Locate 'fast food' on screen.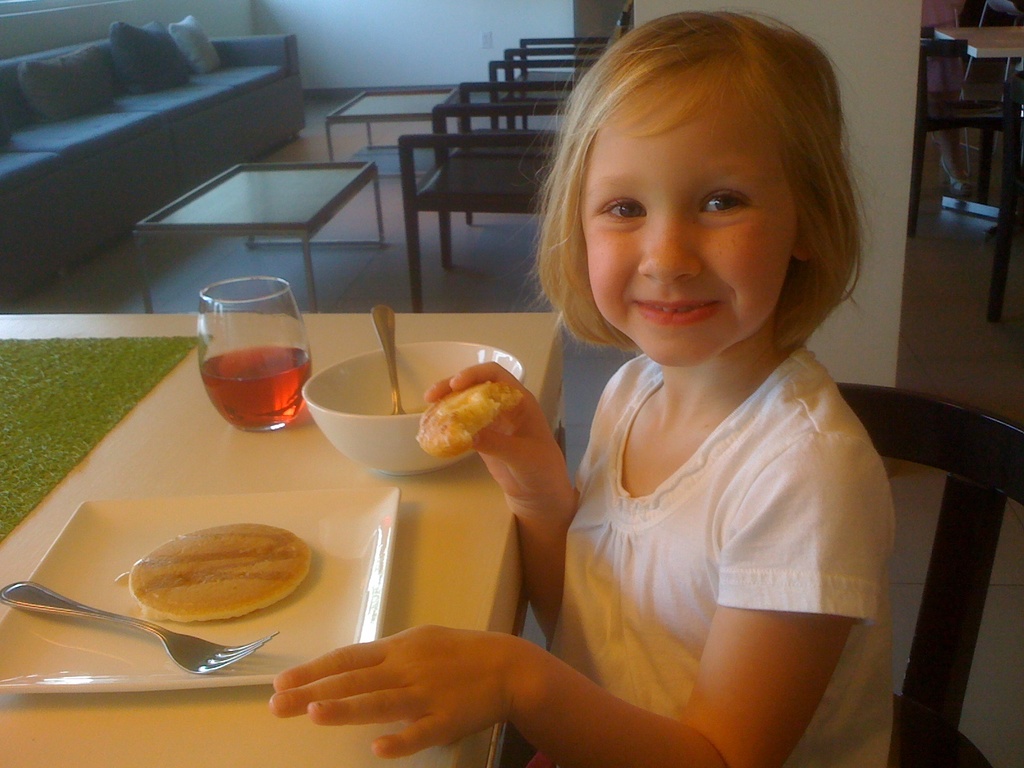
On screen at x1=415, y1=381, x2=518, y2=465.
